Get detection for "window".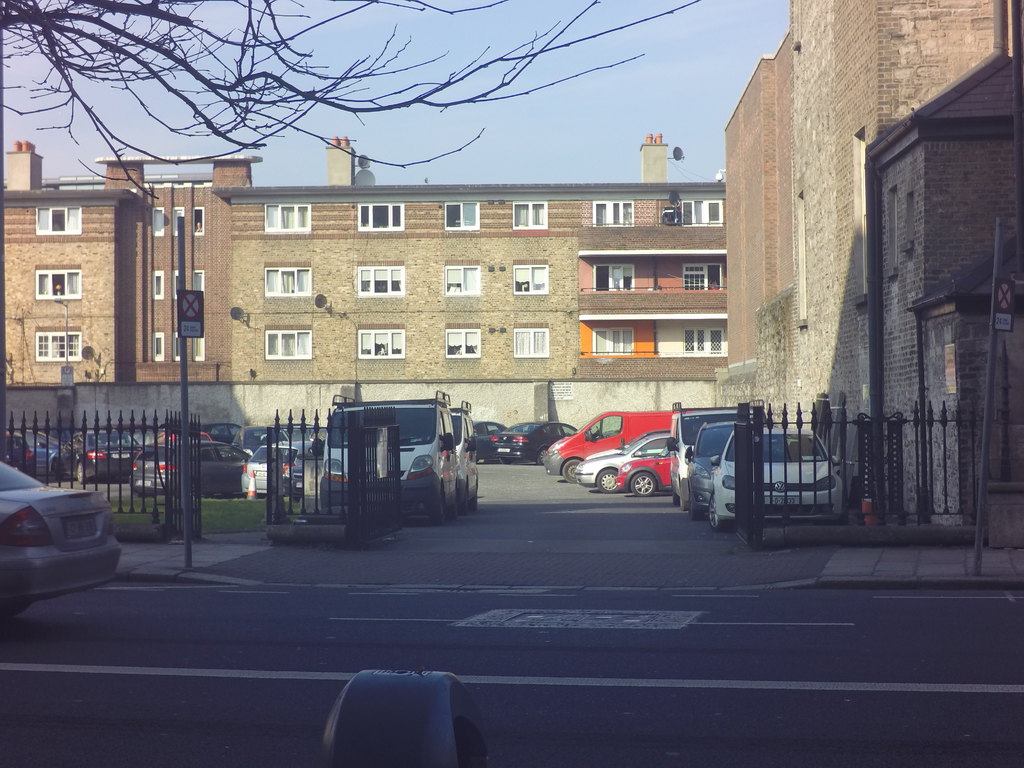
Detection: pyautogui.locateOnScreen(687, 330, 723, 358).
